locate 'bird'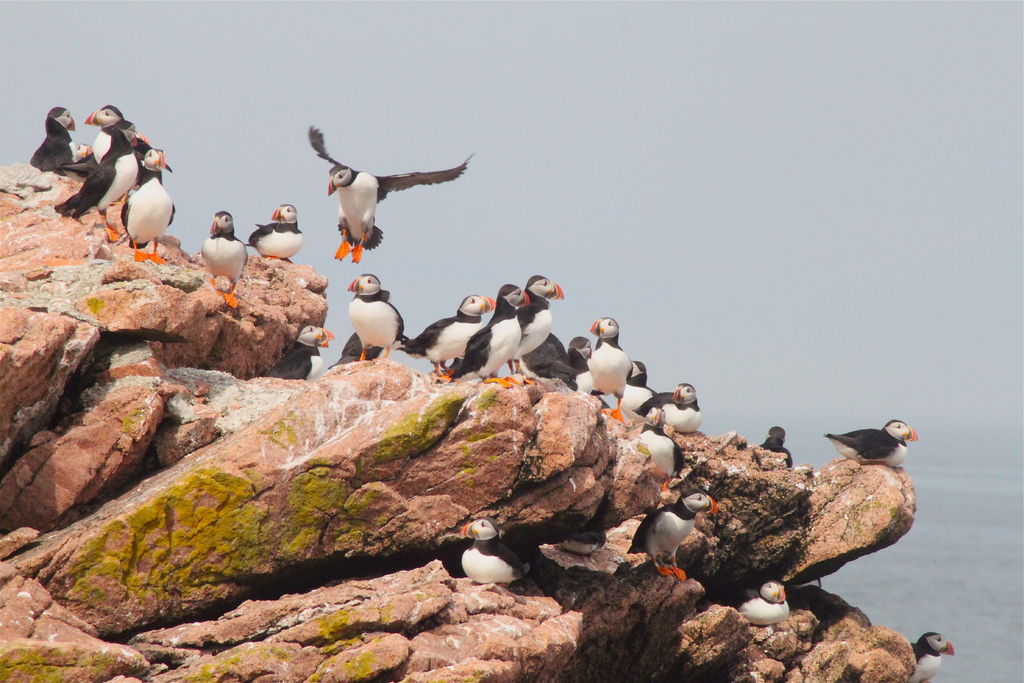
l=77, t=109, r=129, b=150
